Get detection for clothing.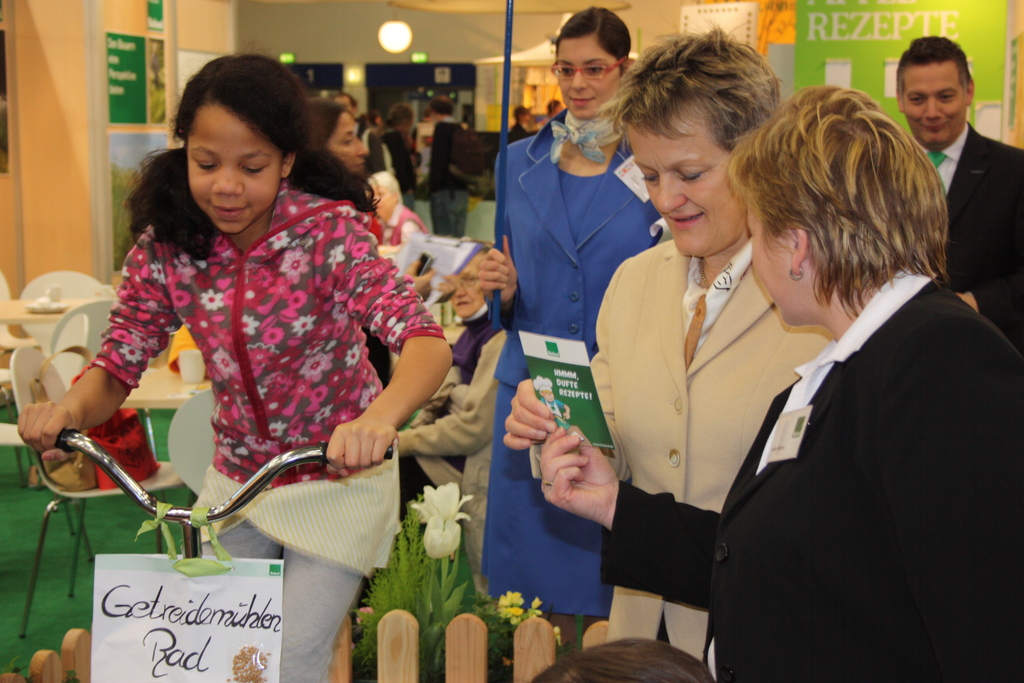
Detection: 60 164 449 531.
